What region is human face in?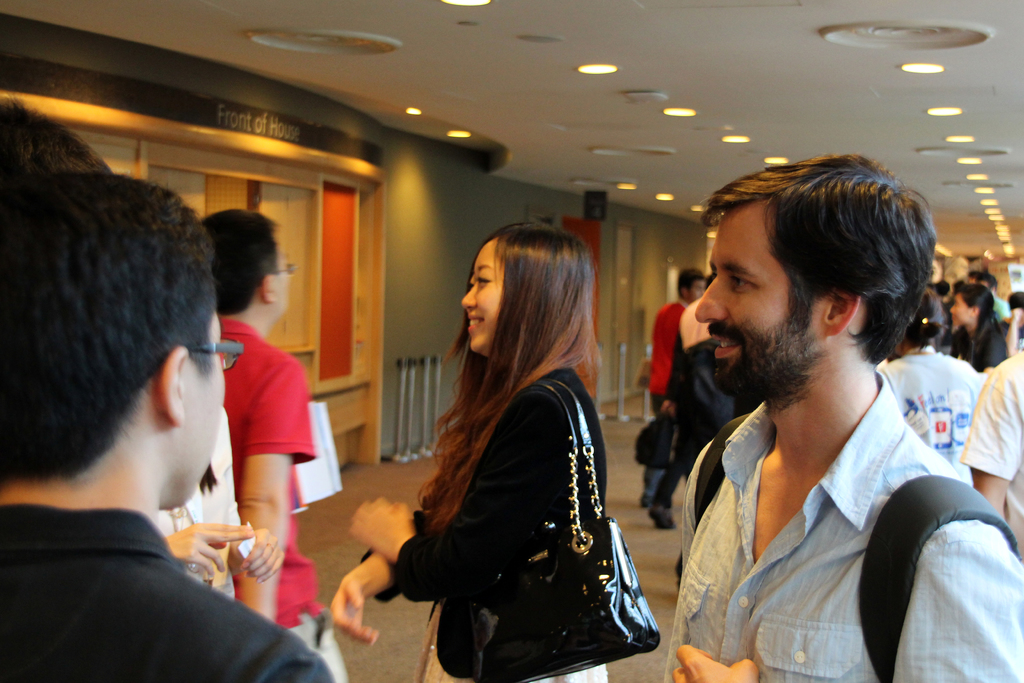
{"x1": 945, "y1": 295, "x2": 974, "y2": 325}.
